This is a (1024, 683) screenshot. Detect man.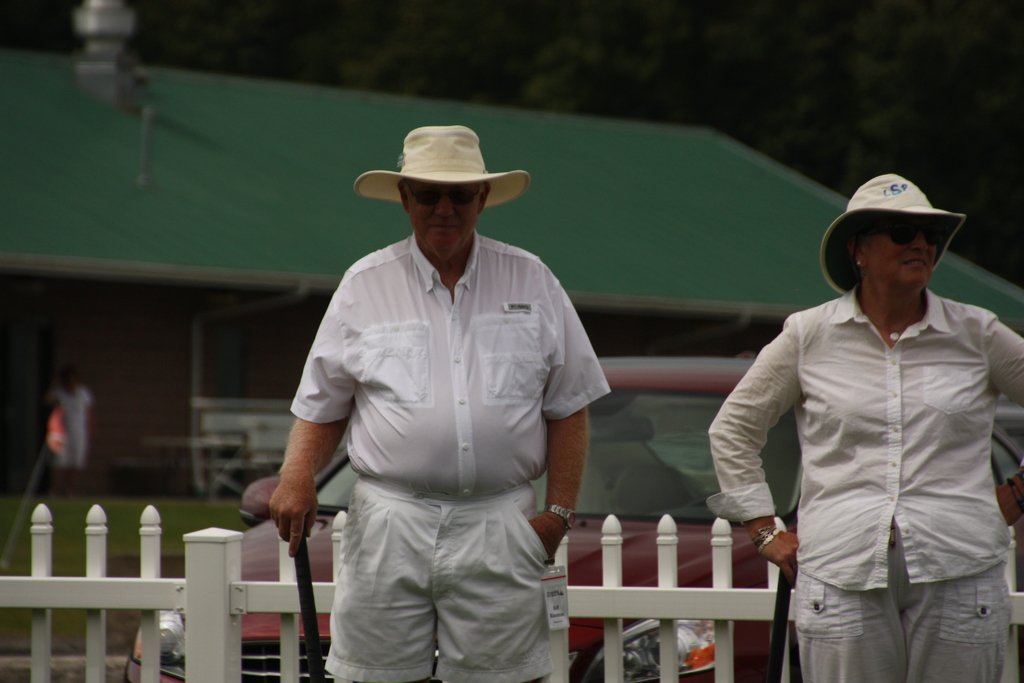
[x1=268, y1=85, x2=618, y2=682].
